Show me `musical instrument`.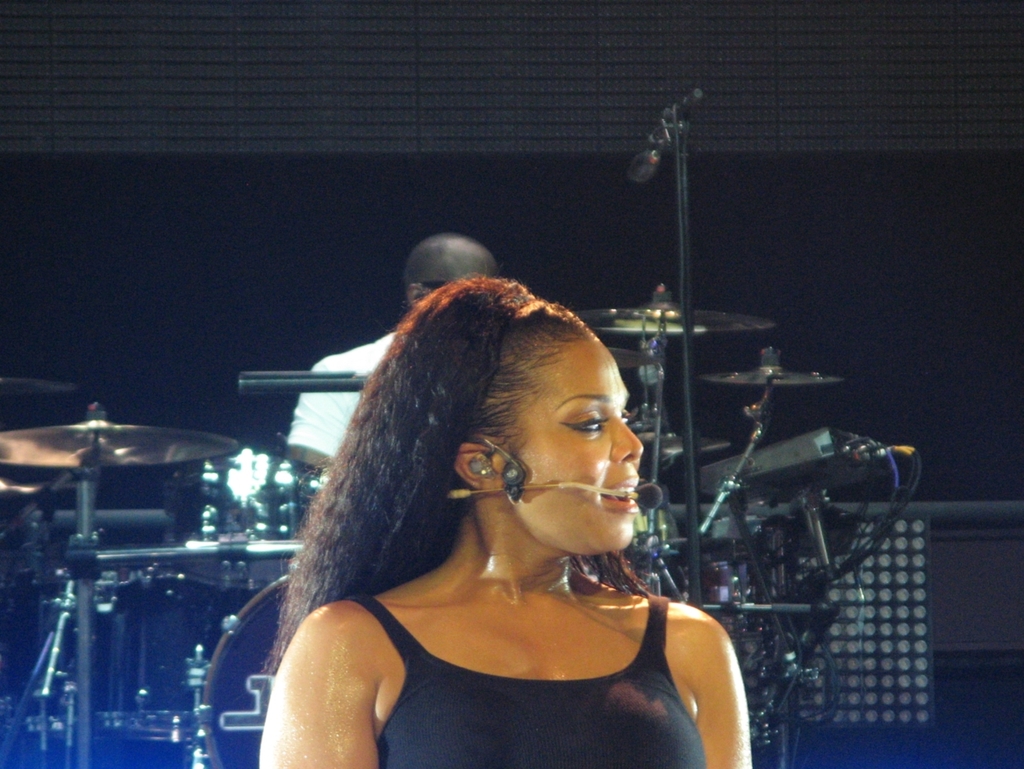
`musical instrument` is here: [572, 304, 776, 333].
